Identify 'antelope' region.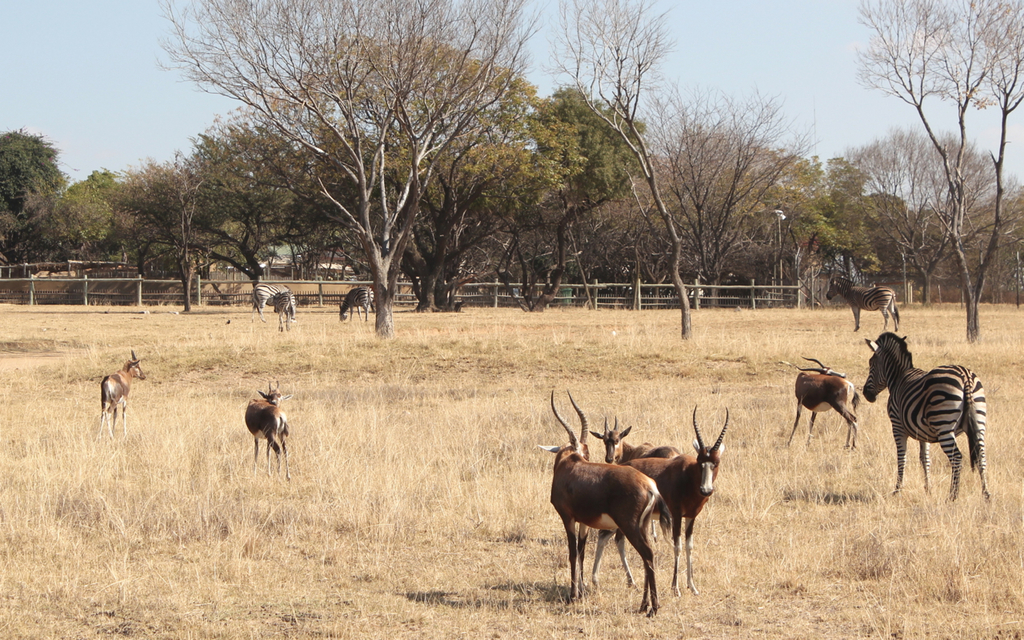
Region: x1=589, y1=411, x2=684, y2=547.
